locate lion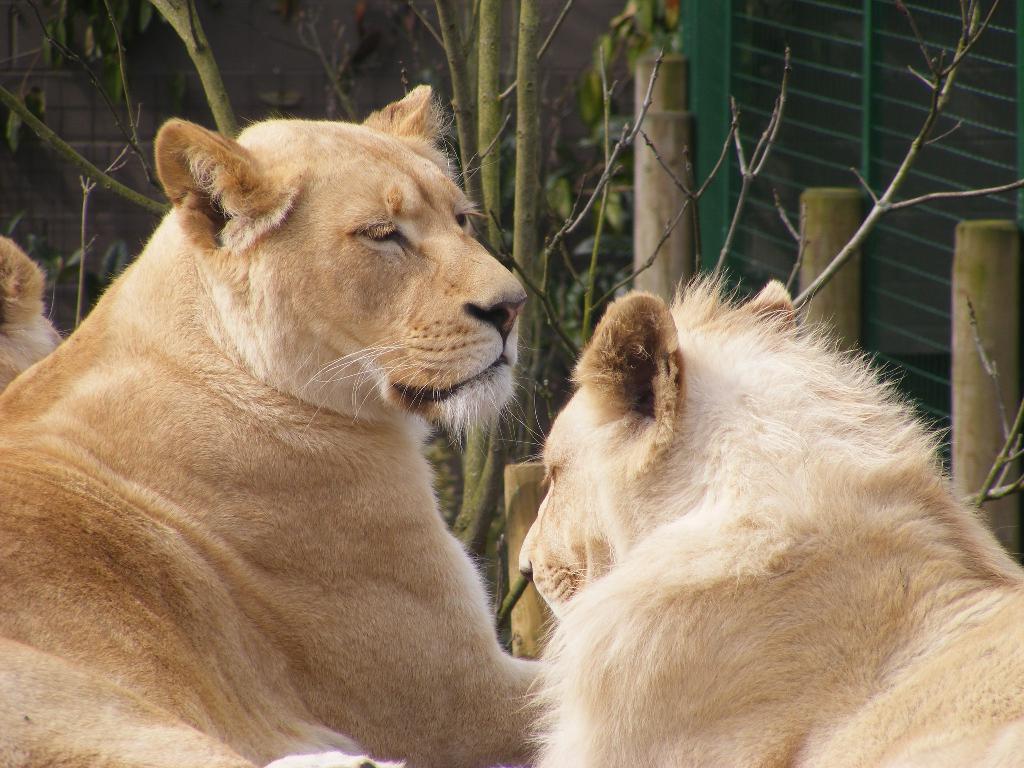
<region>0, 83, 543, 767</region>
